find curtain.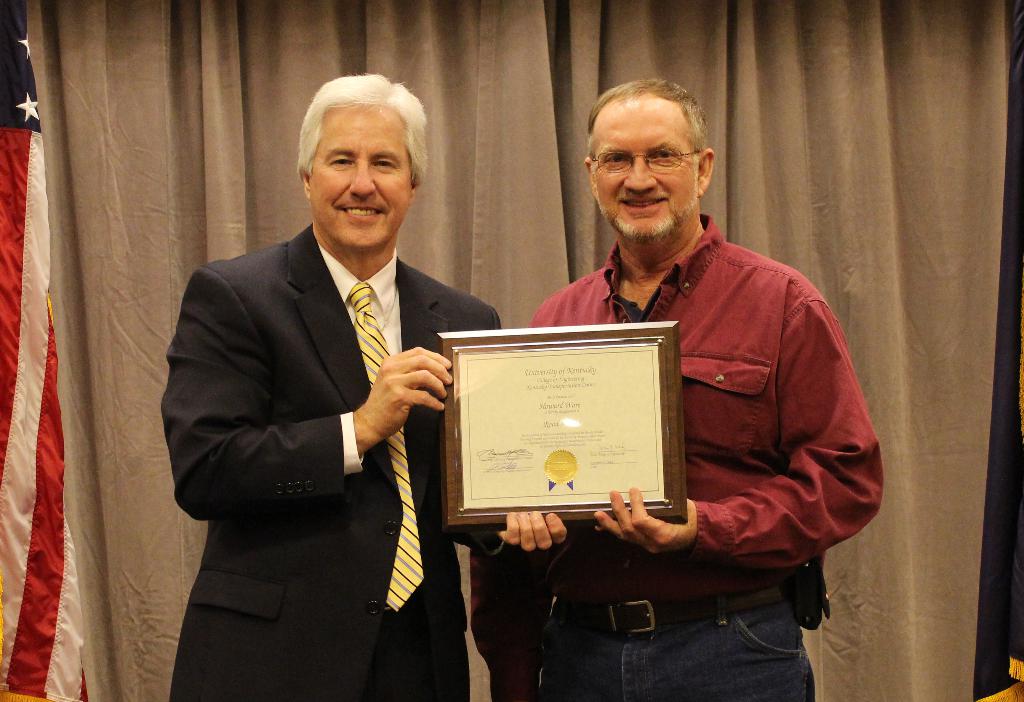
box=[20, 0, 1017, 701].
